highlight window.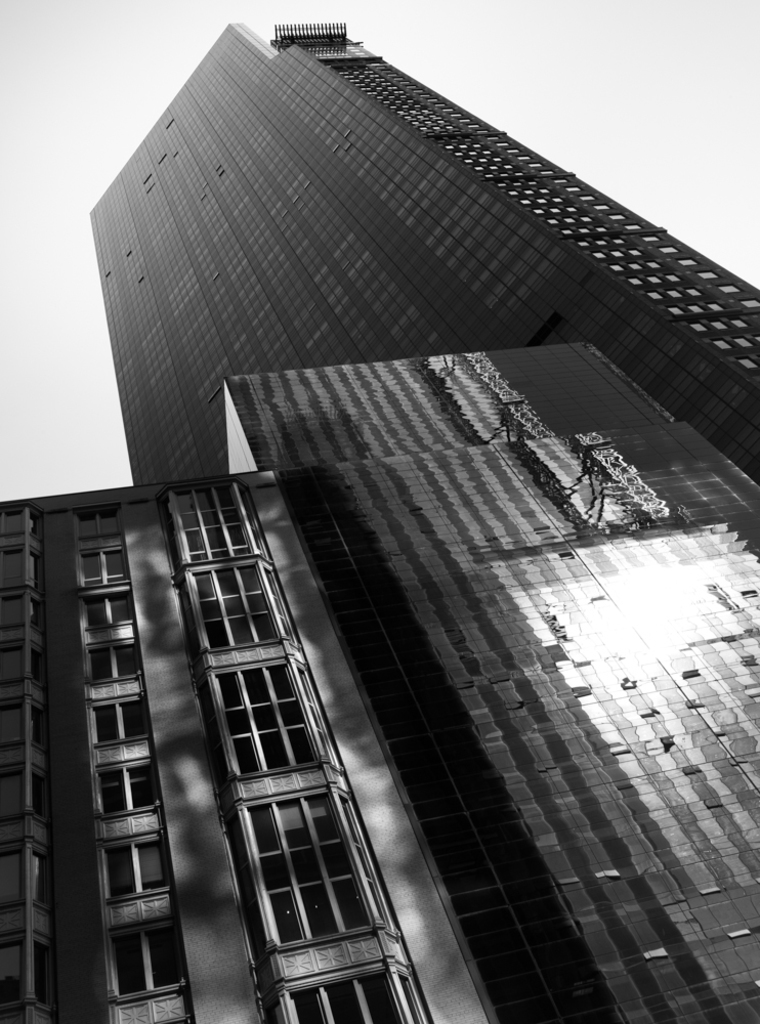
Highlighted region: 105/914/189/991.
